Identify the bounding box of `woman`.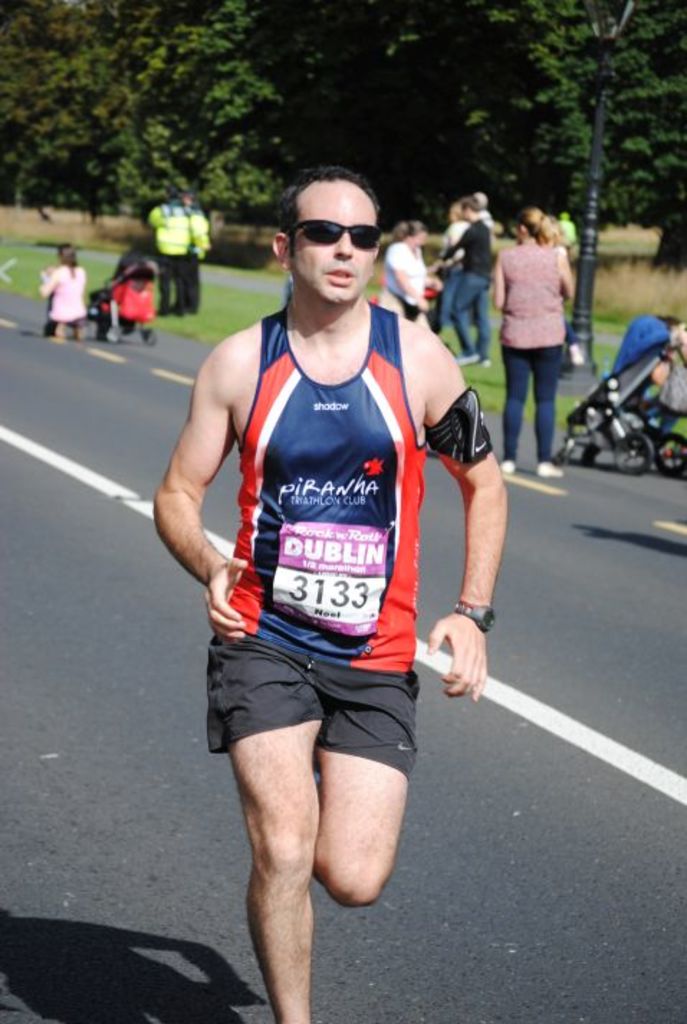
l=490, t=197, r=595, b=452.
